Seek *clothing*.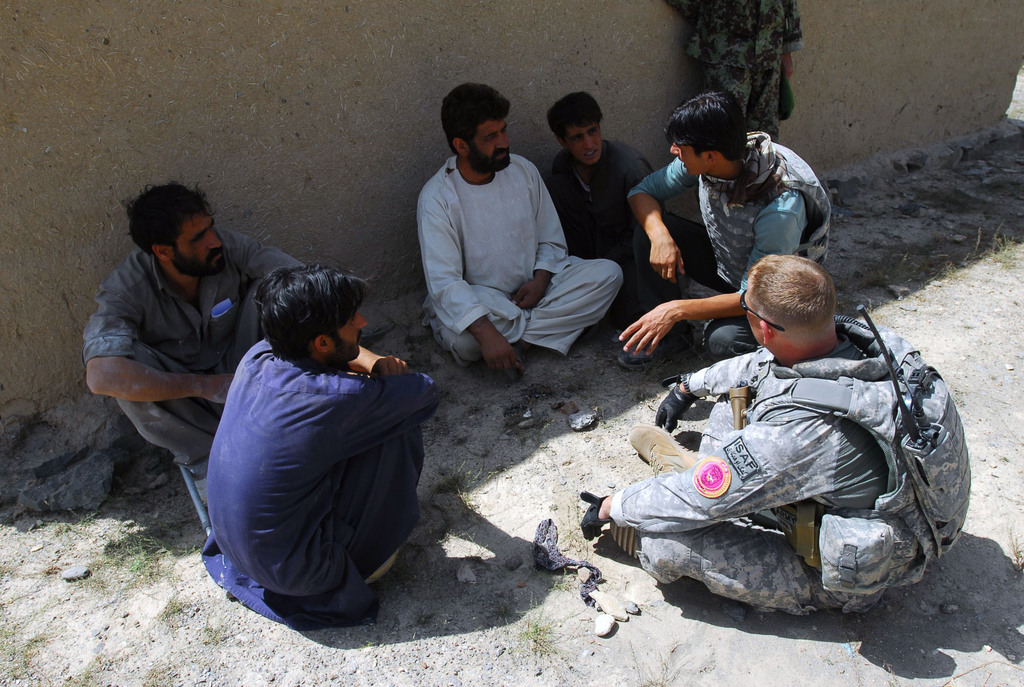
locate(81, 242, 305, 482).
